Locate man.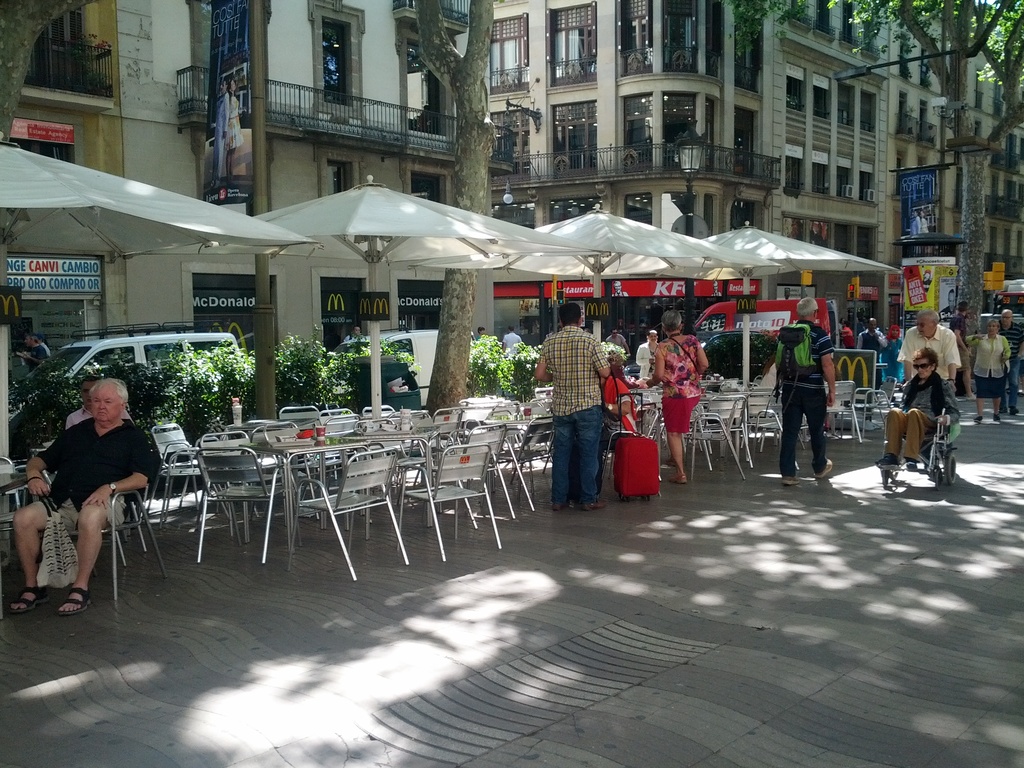
Bounding box: bbox=[63, 374, 136, 429].
